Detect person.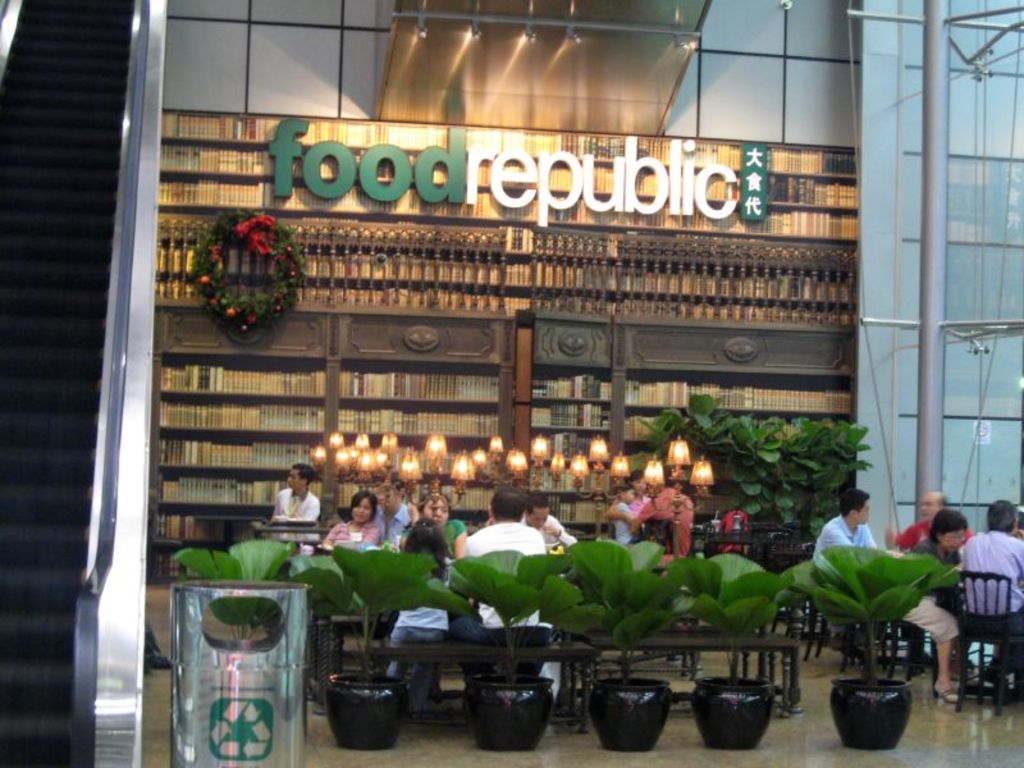
Detected at 613,485,645,547.
